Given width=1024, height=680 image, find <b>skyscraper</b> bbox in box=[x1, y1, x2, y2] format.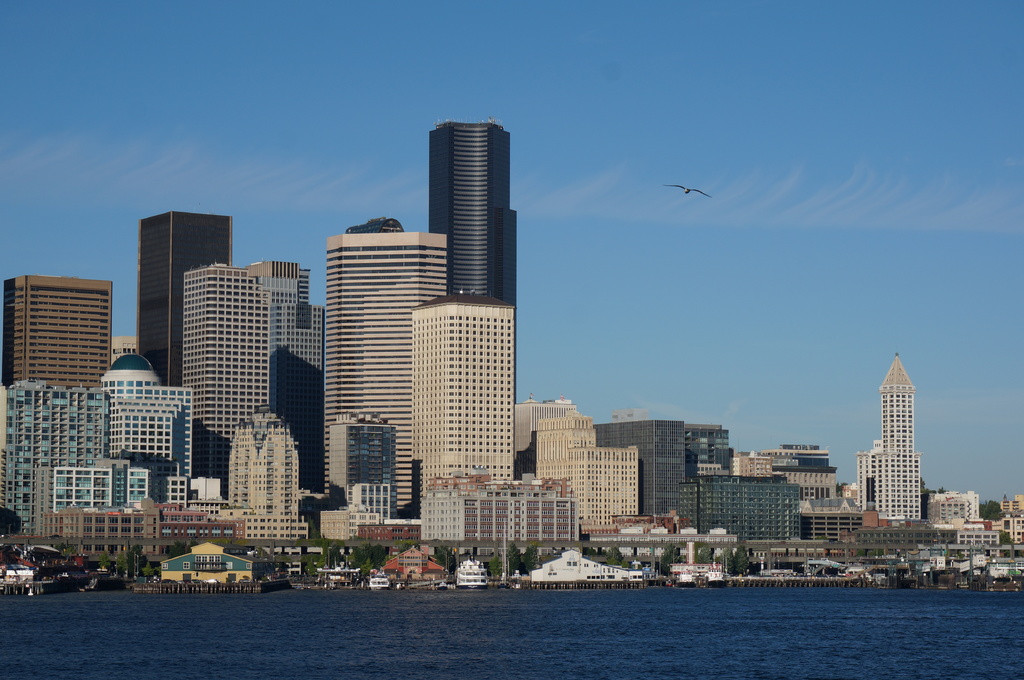
box=[989, 493, 1023, 548].
